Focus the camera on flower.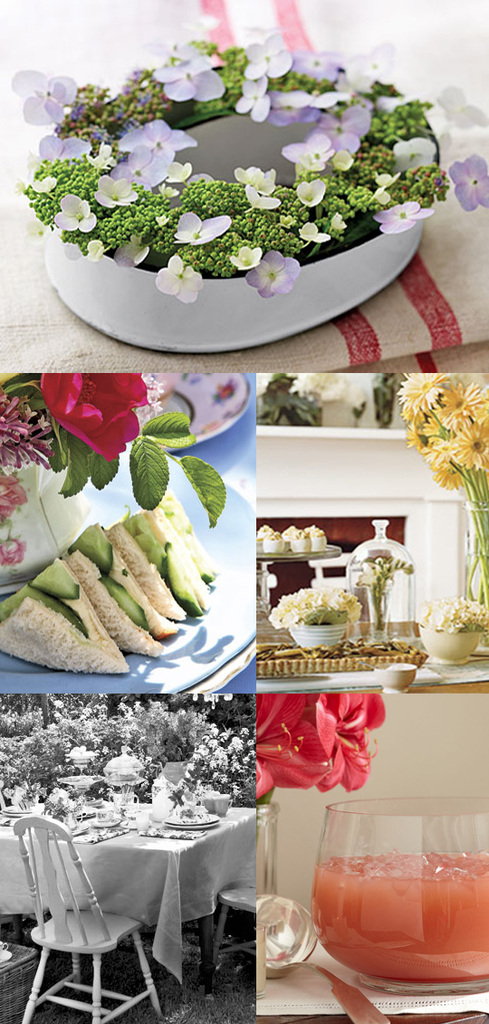
Focus region: {"left": 326, "top": 215, "right": 347, "bottom": 233}.
